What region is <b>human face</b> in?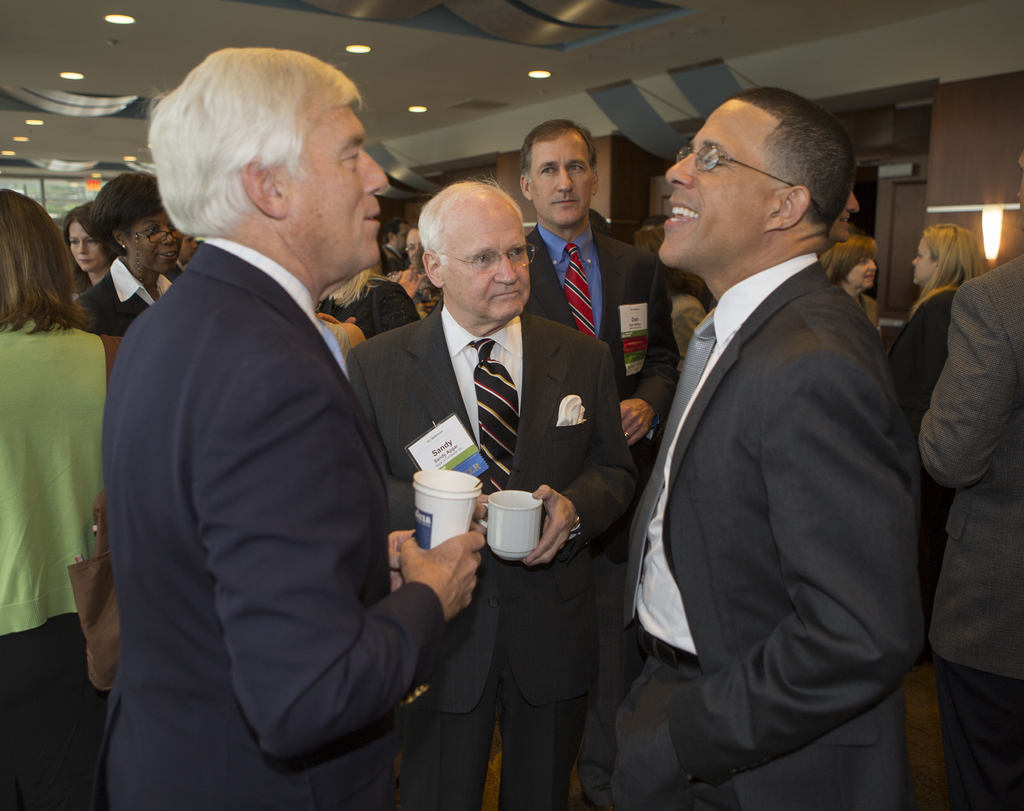
906, 232, 929, 285.
